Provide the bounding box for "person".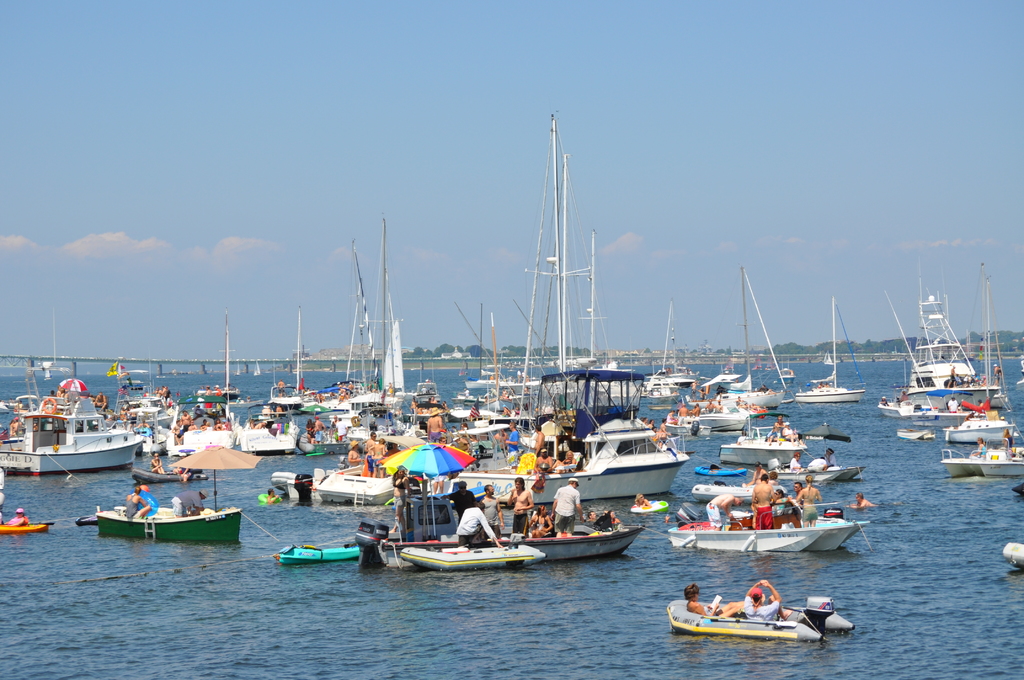
crop(685, 583, 747, 620).
